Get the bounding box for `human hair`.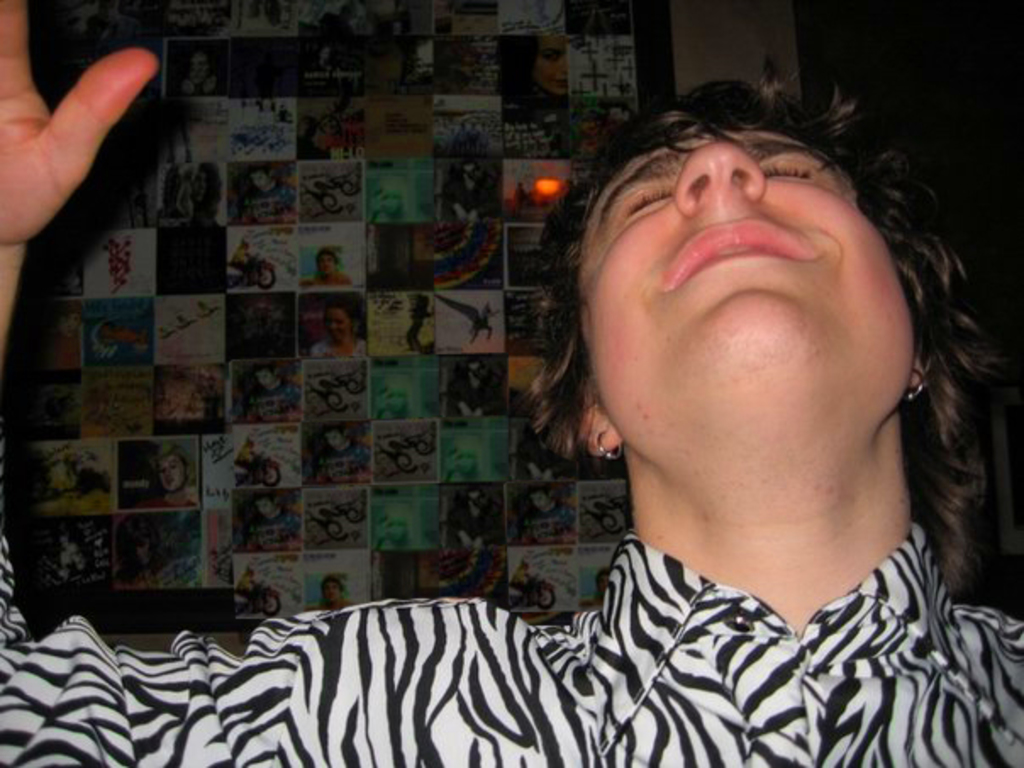
526 66 1002 593.
